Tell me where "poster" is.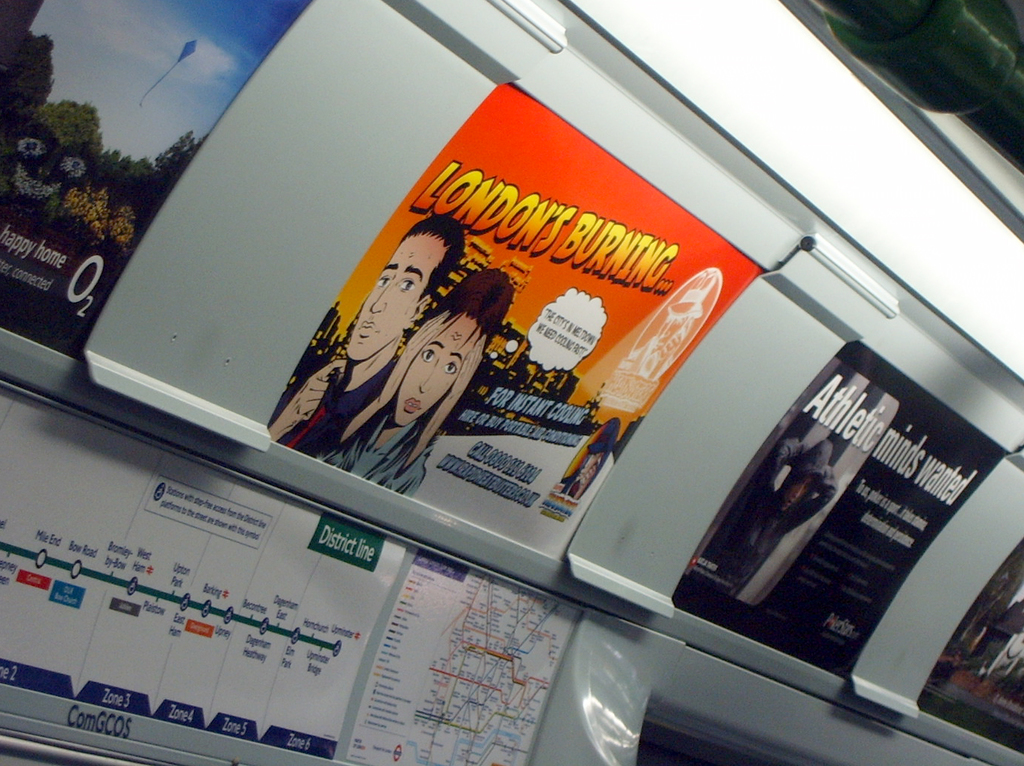
"poster" is at [left=349, top=553, right=581, bottom=765].
